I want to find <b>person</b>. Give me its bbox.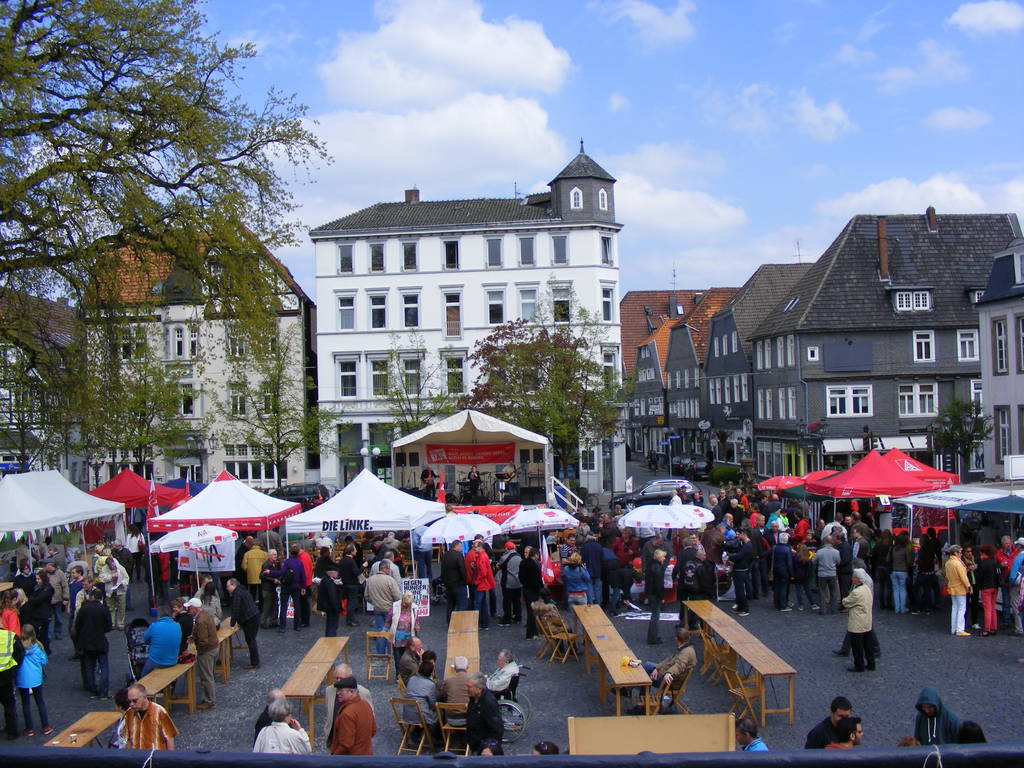
Rect(534, 740, 561, 755).
